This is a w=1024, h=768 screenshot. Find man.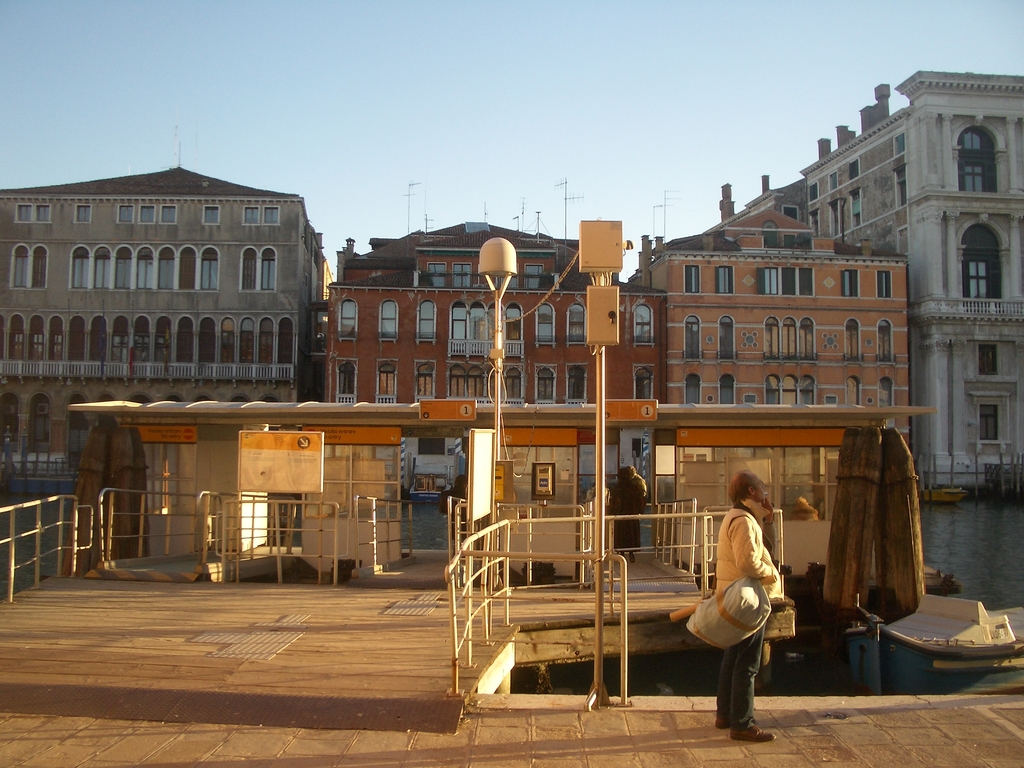
Bounding box: bbox(699, 476, 795, 737).
